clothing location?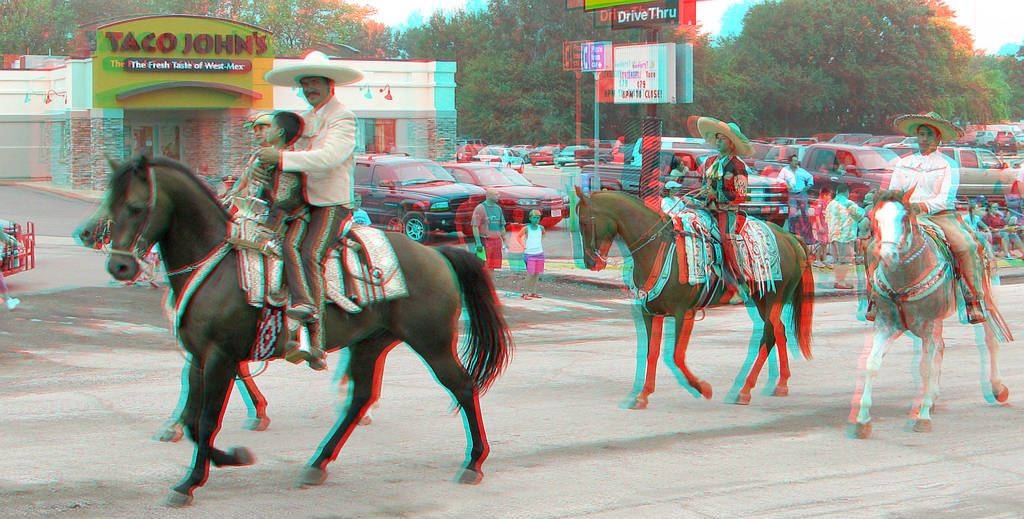
(x1=780, y1=164, x2=815, y2=234)
